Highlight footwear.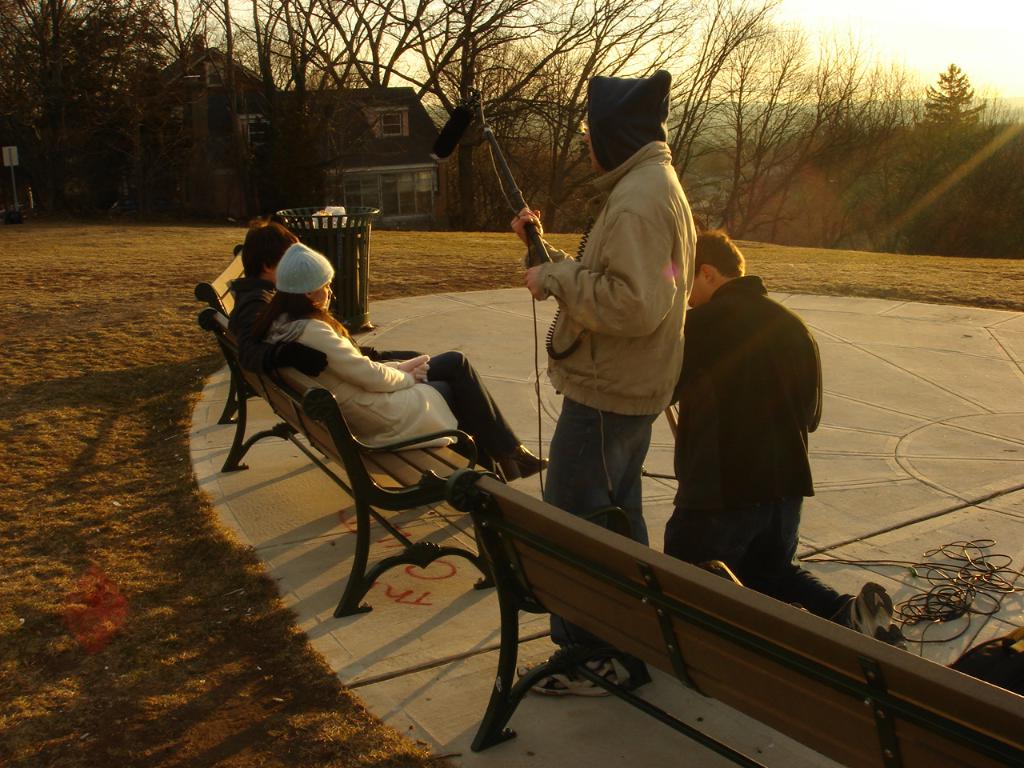
Highlighted region: 486 438 552 480.
